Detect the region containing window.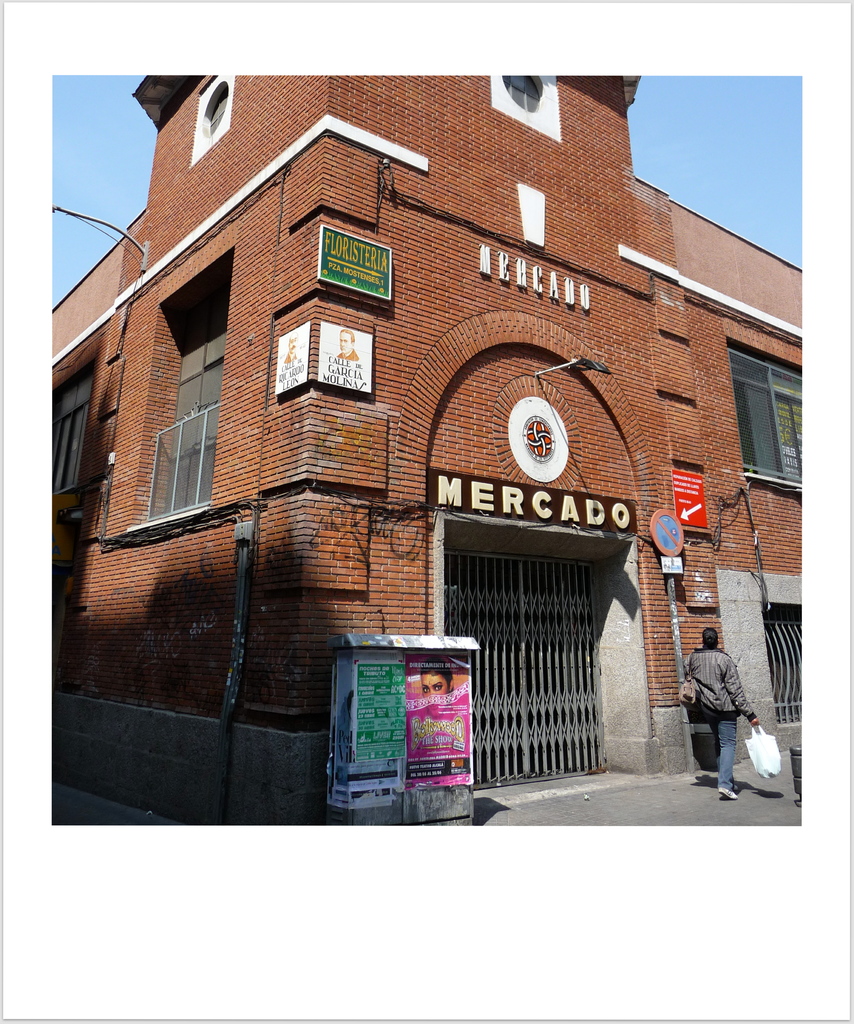
bbox(51, 351, 96, 503).
